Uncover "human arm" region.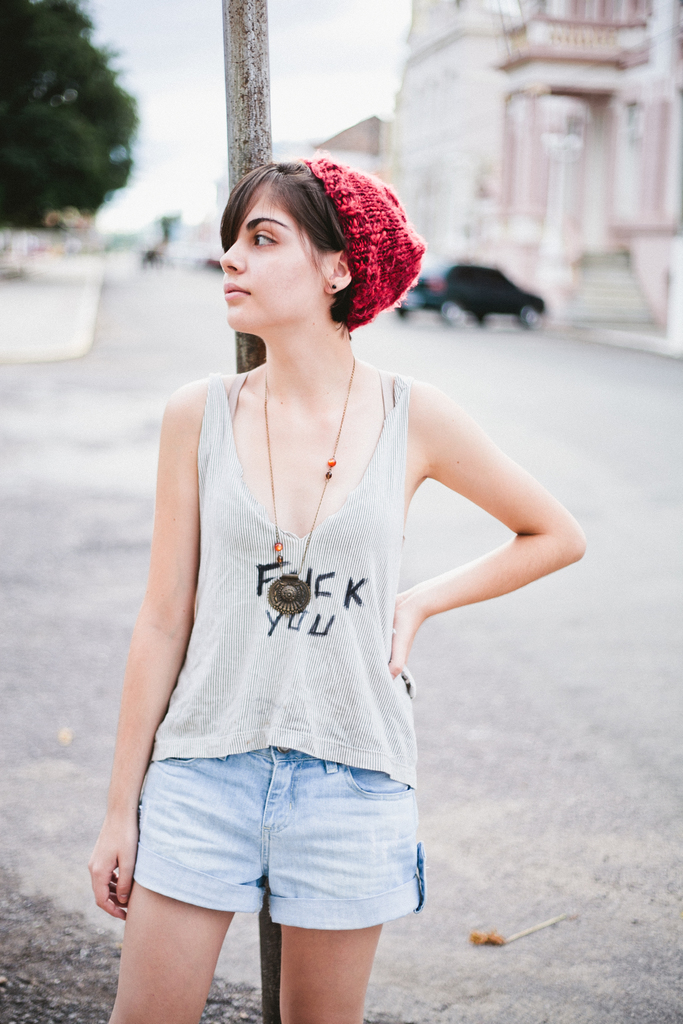
Uncovered: (85, 376, 206, 921).
